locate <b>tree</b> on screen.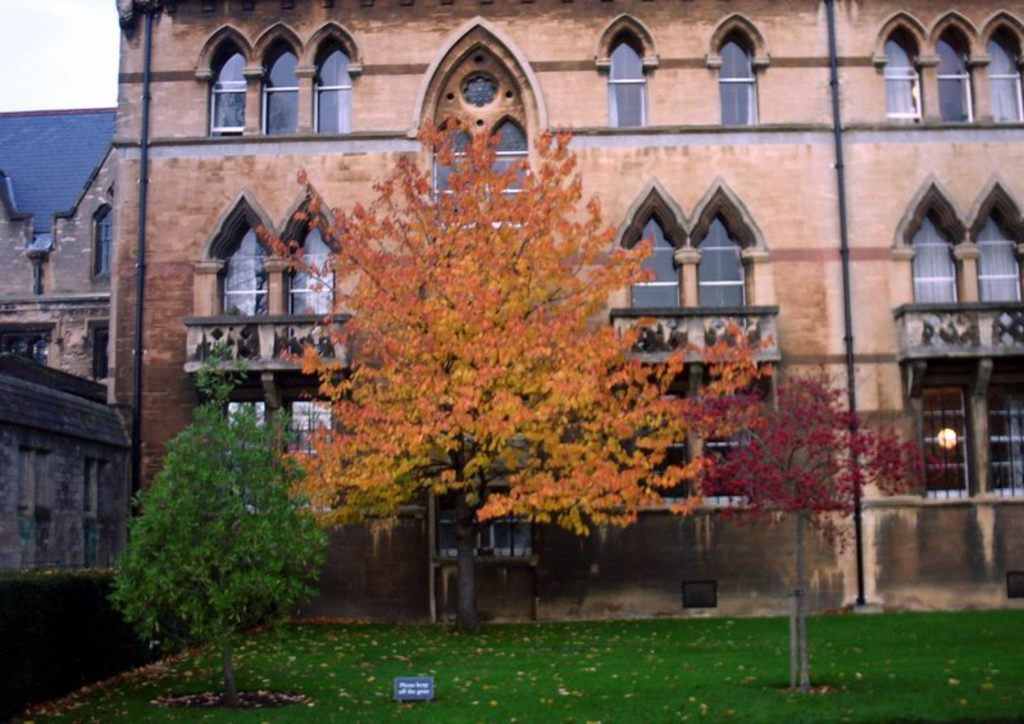
On screen at Rect(686, 365, 943, 687).
